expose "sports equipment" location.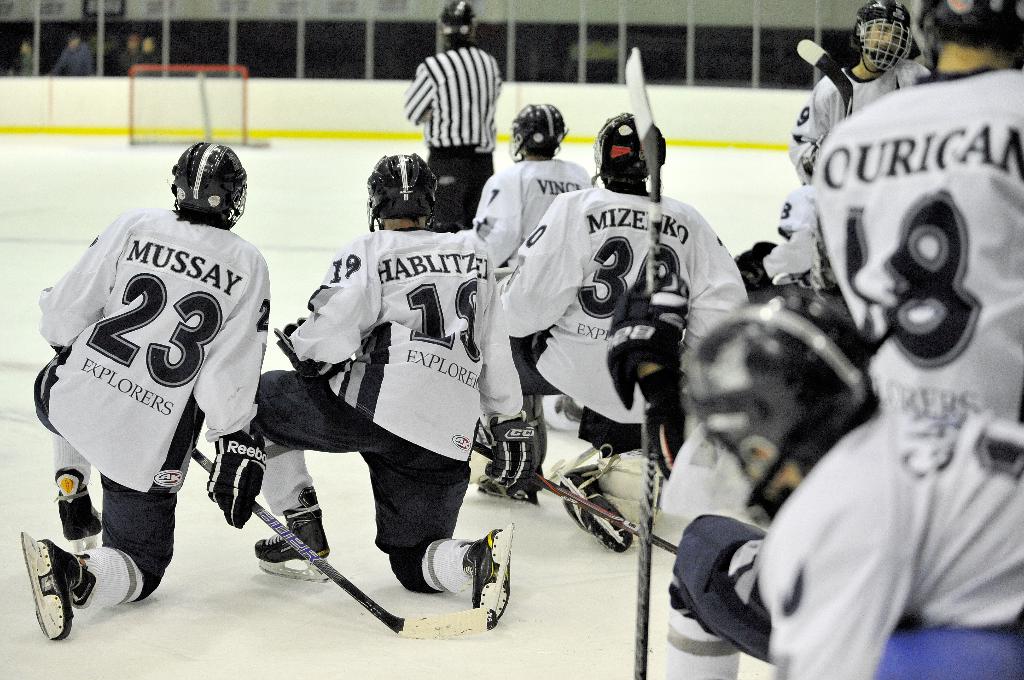
Exposed at region(476, 441, 682, 554).
